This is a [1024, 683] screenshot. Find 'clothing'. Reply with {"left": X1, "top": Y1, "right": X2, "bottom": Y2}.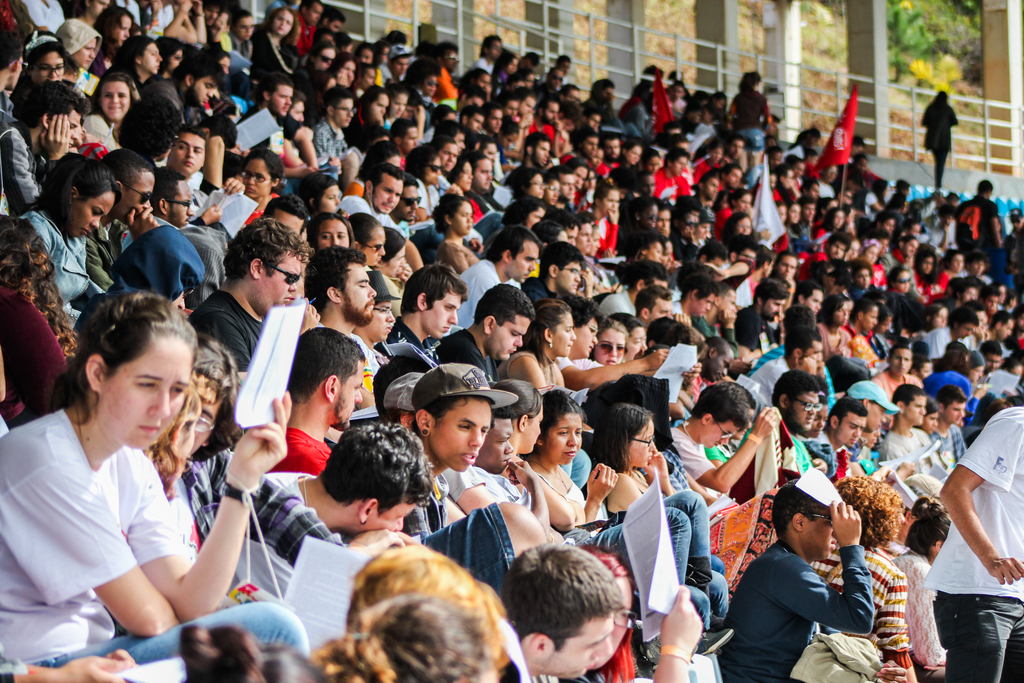
{"left": 12, "top": 205, "right": 137, "bottom": 349}.
